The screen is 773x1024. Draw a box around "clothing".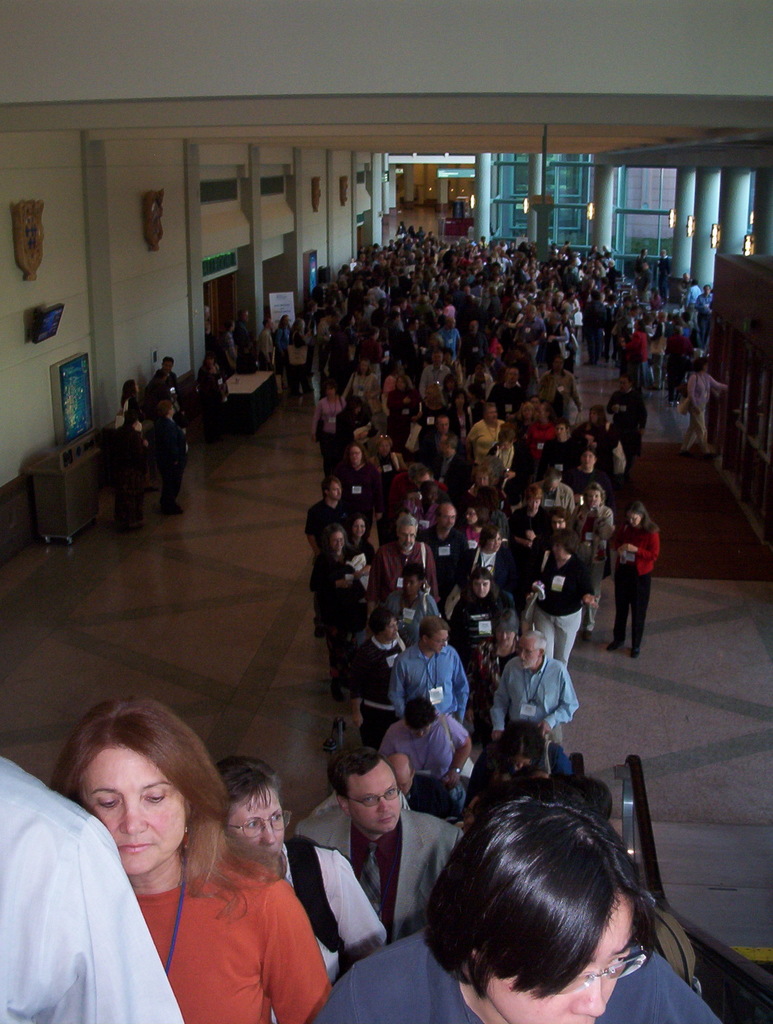
x1=1 y1=747 x2=184 y2=1023.
